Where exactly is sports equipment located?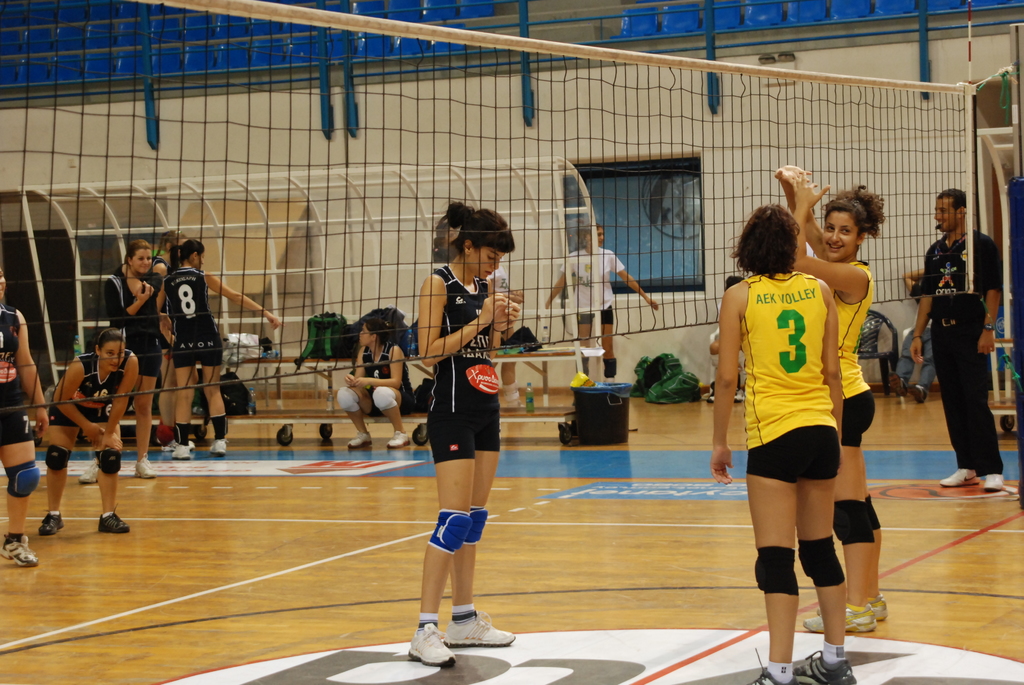
Its bounding box is Rect(159, 439, 195, 461).
